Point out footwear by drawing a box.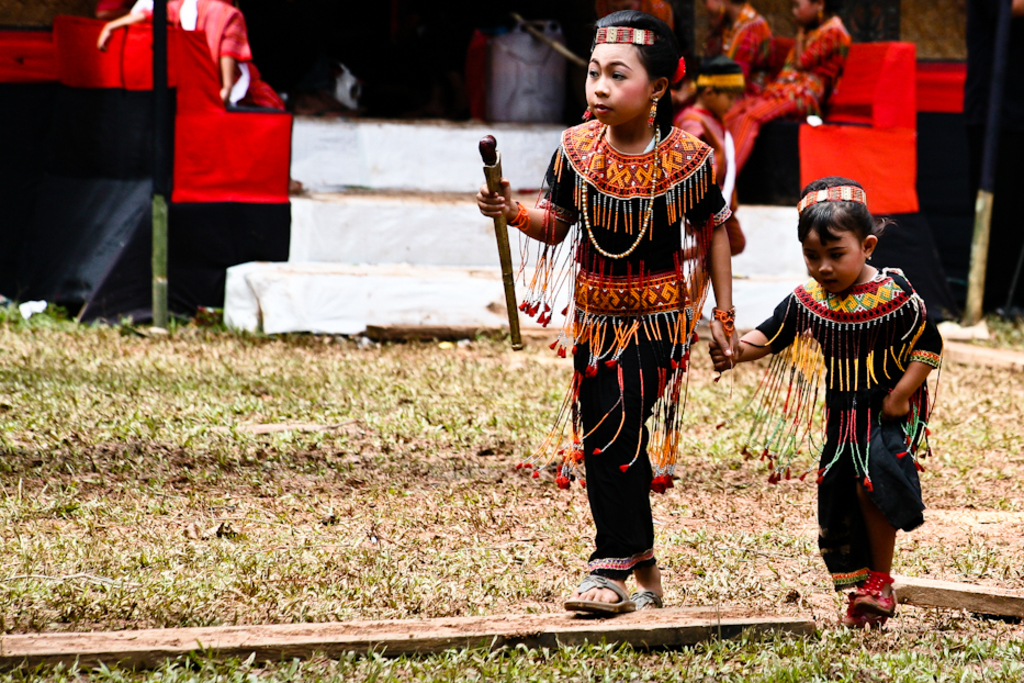
Rect(837, 605, 878, 630).
